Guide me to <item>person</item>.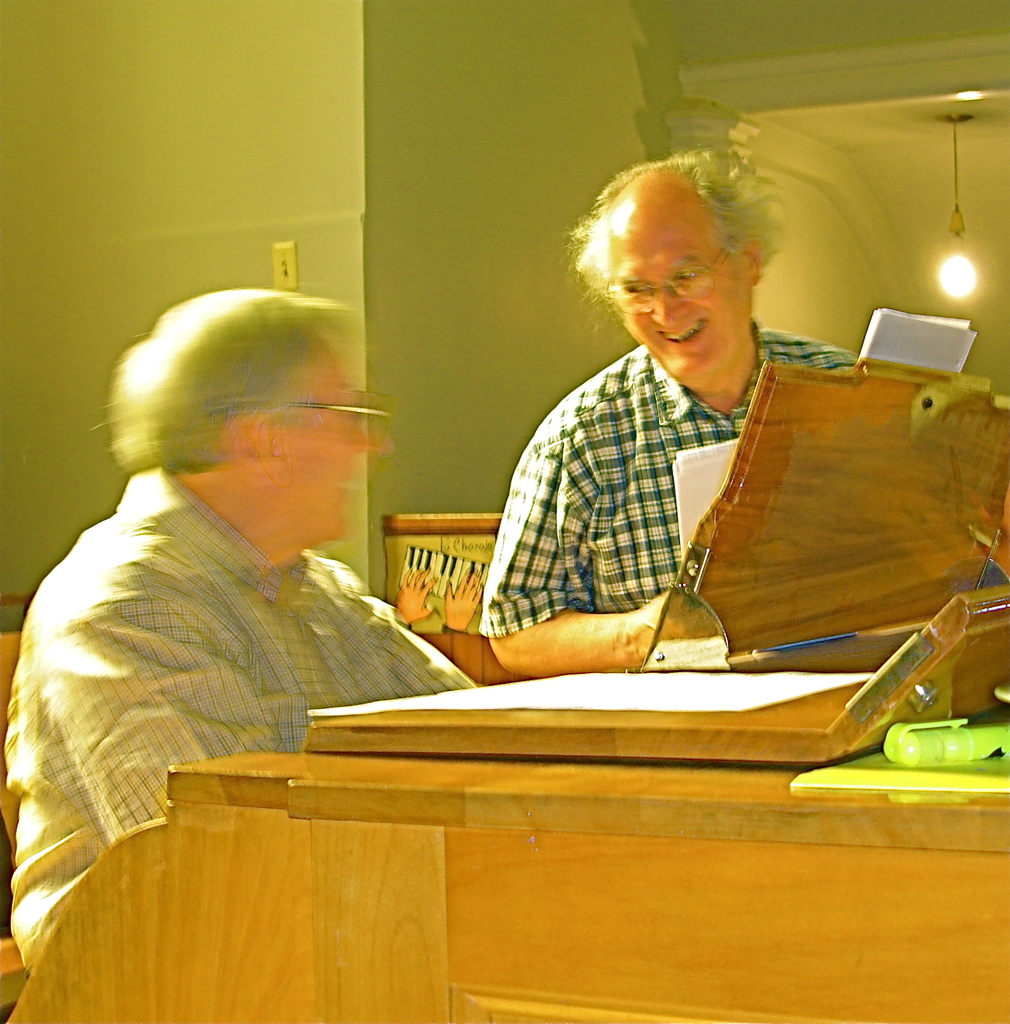
Guidance: <box>9,295,499,961</box>.
